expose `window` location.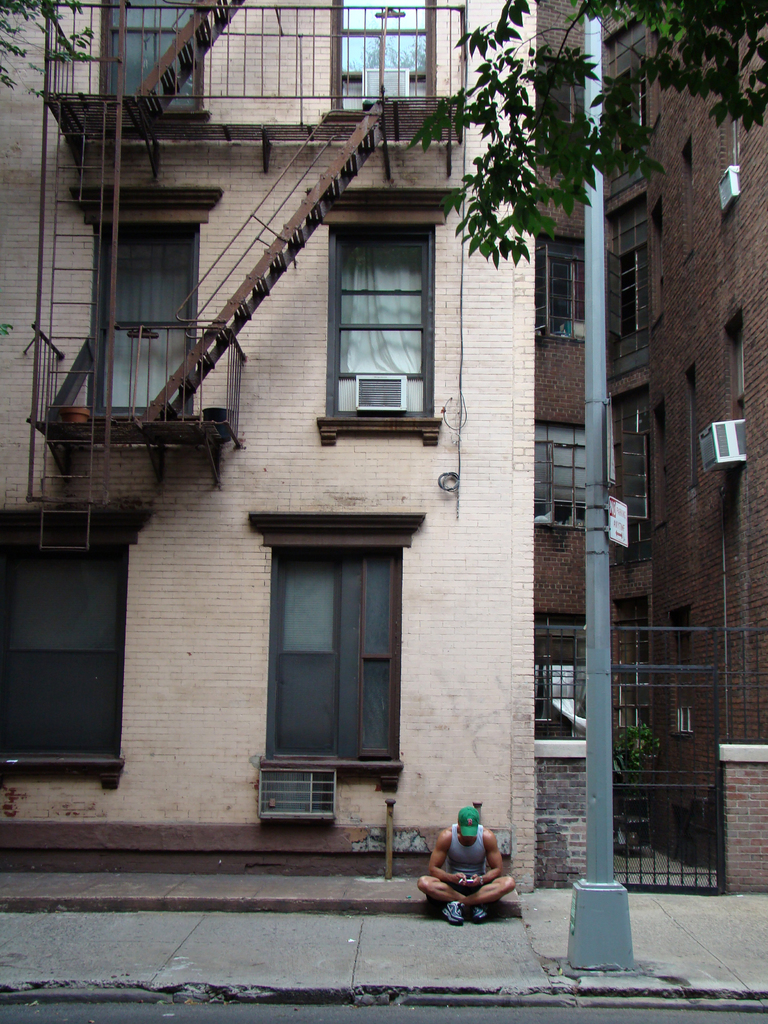
Exposed at left=329, top=236, right=435, bottom=419.
